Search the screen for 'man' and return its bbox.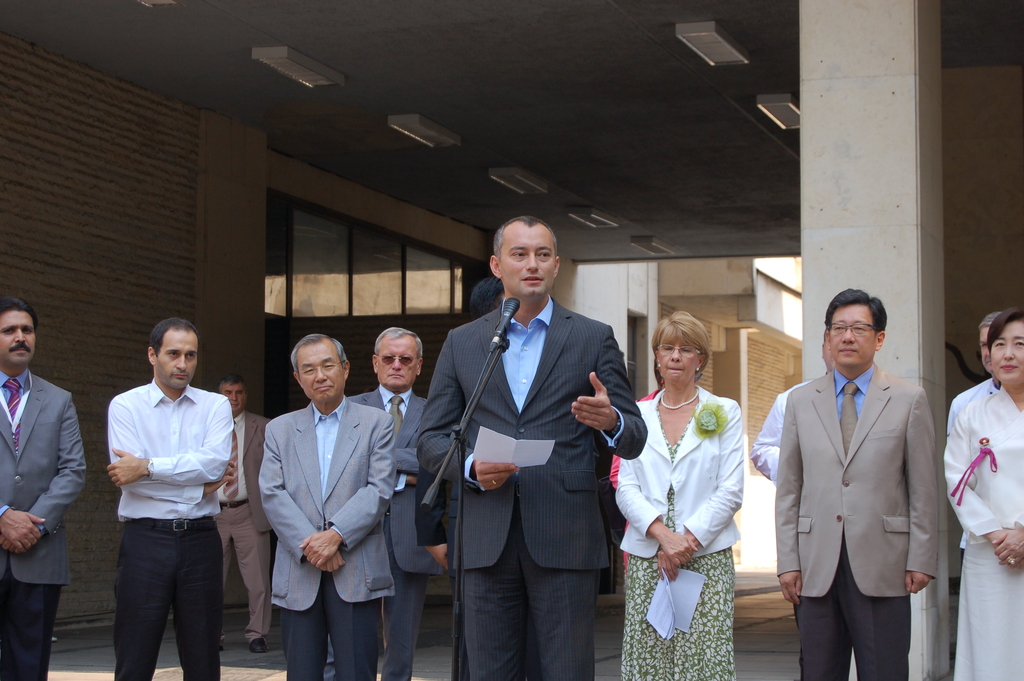
Found: {"left": 91, "top": 316, "right": 246, "bottom": 676}.
